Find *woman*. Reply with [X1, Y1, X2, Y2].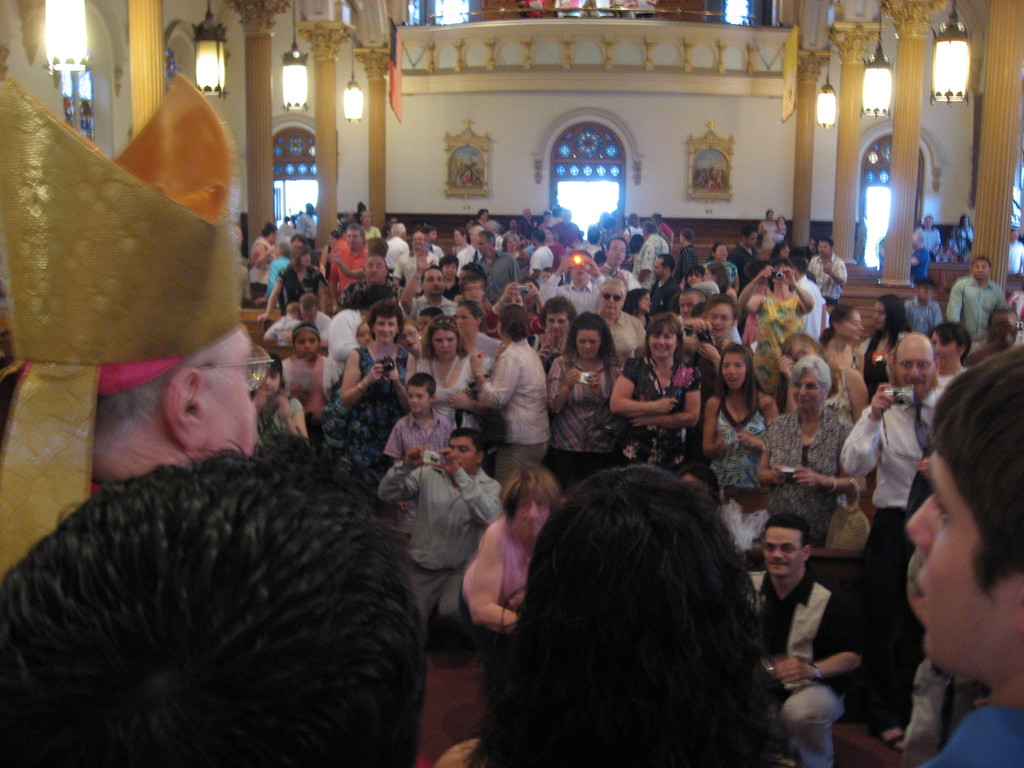
[329, 237, 390, 282].
